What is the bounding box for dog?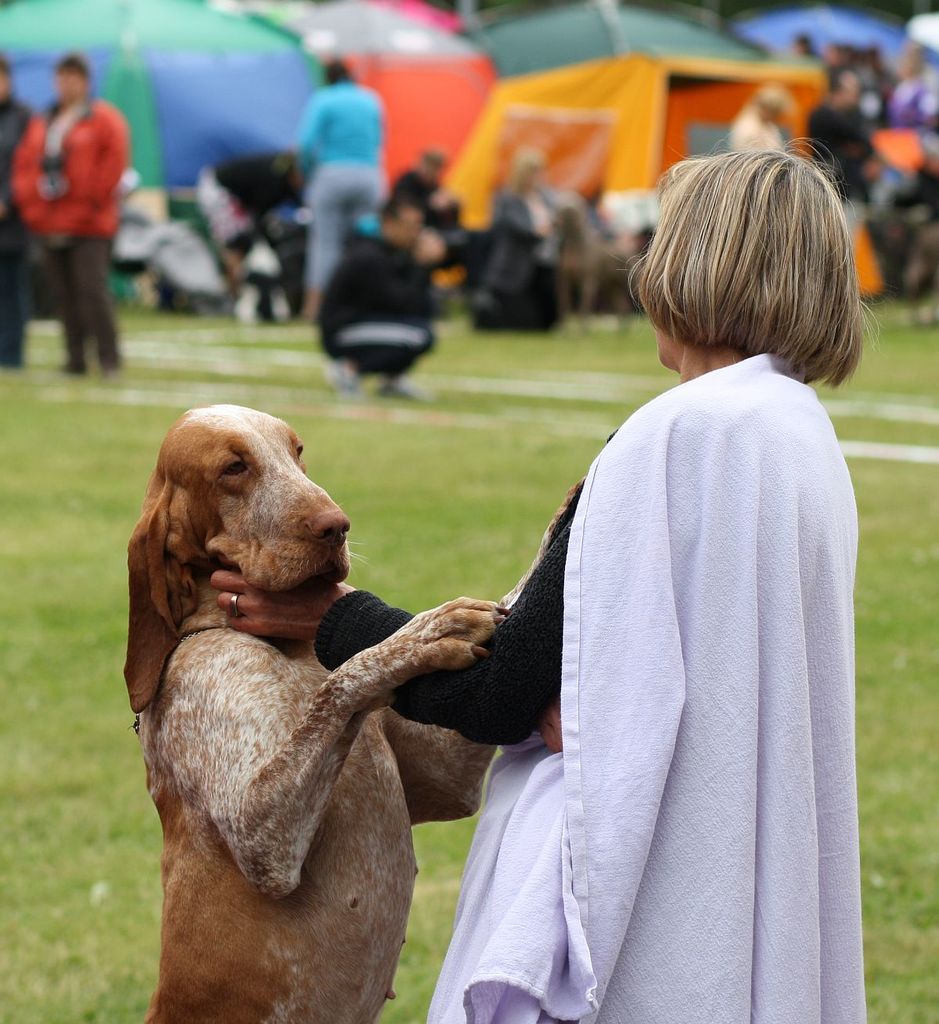
[left=120, top=400, right=564, bottom=1023].
